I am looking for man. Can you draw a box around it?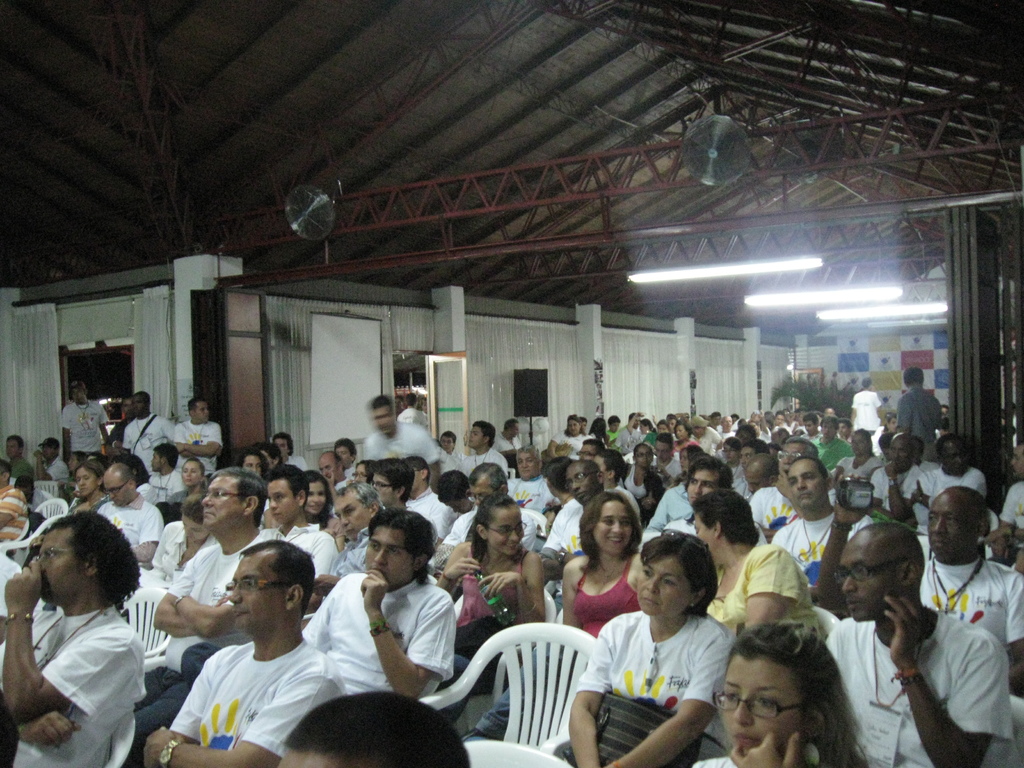
Sure, the bounding box is [313, 477, 387, 603].
